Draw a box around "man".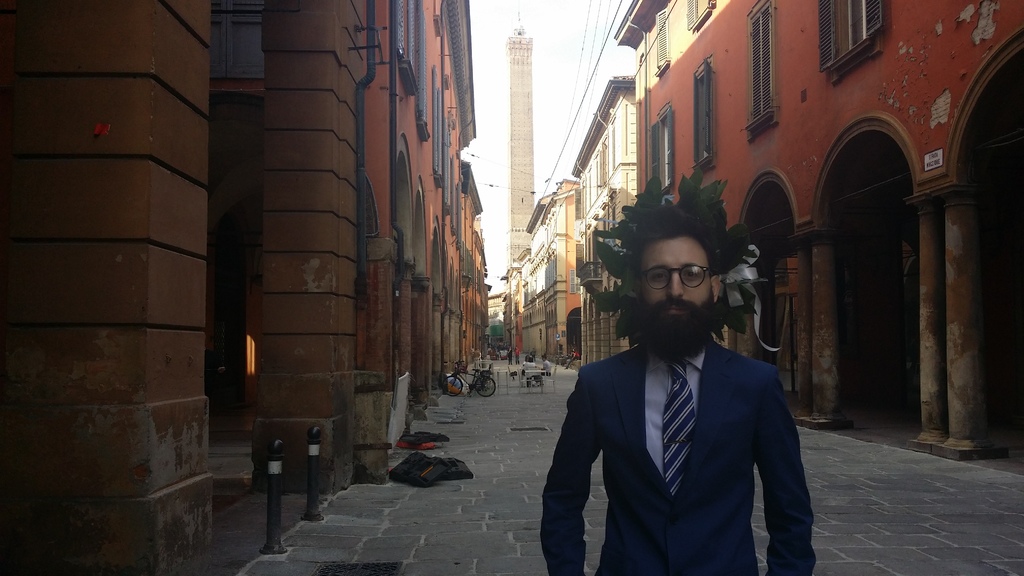
505, 344, 513, 365.
